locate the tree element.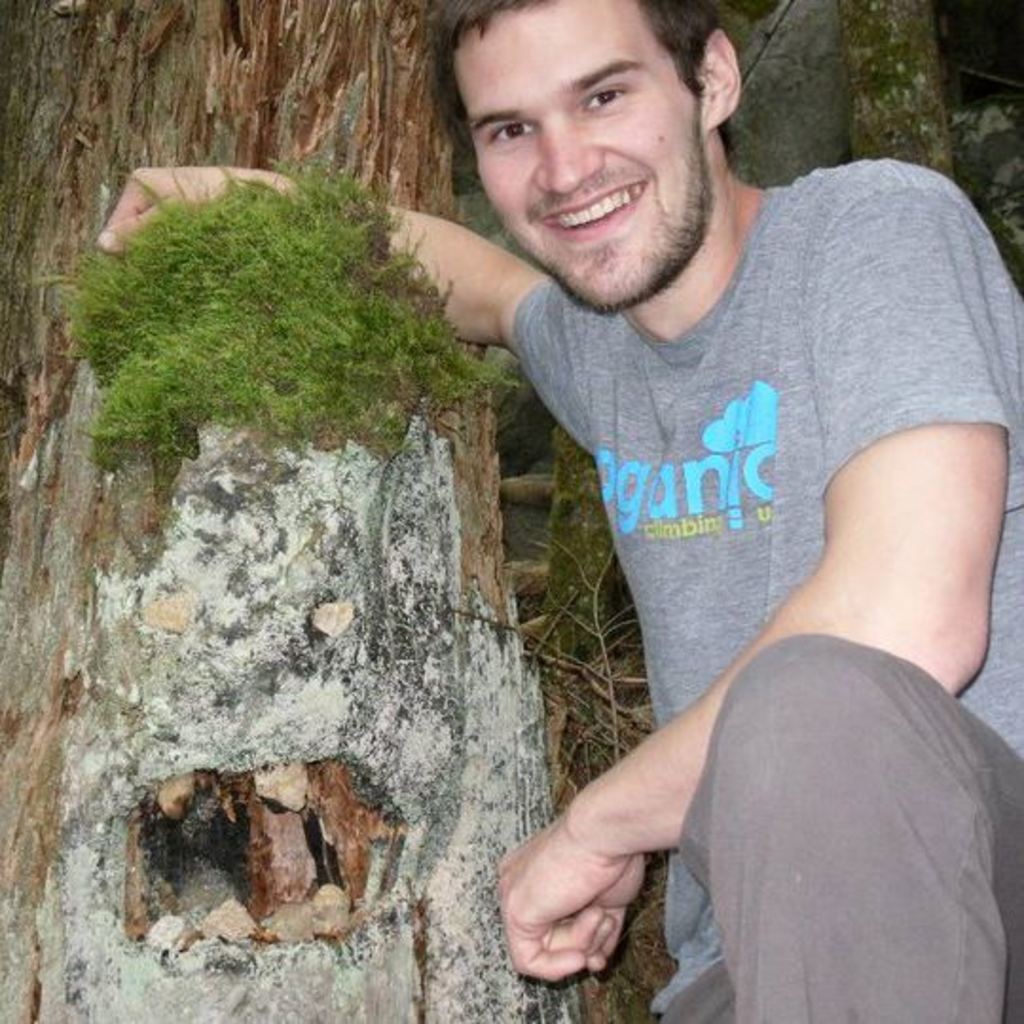
Element bbox: 829/0/969/184.
